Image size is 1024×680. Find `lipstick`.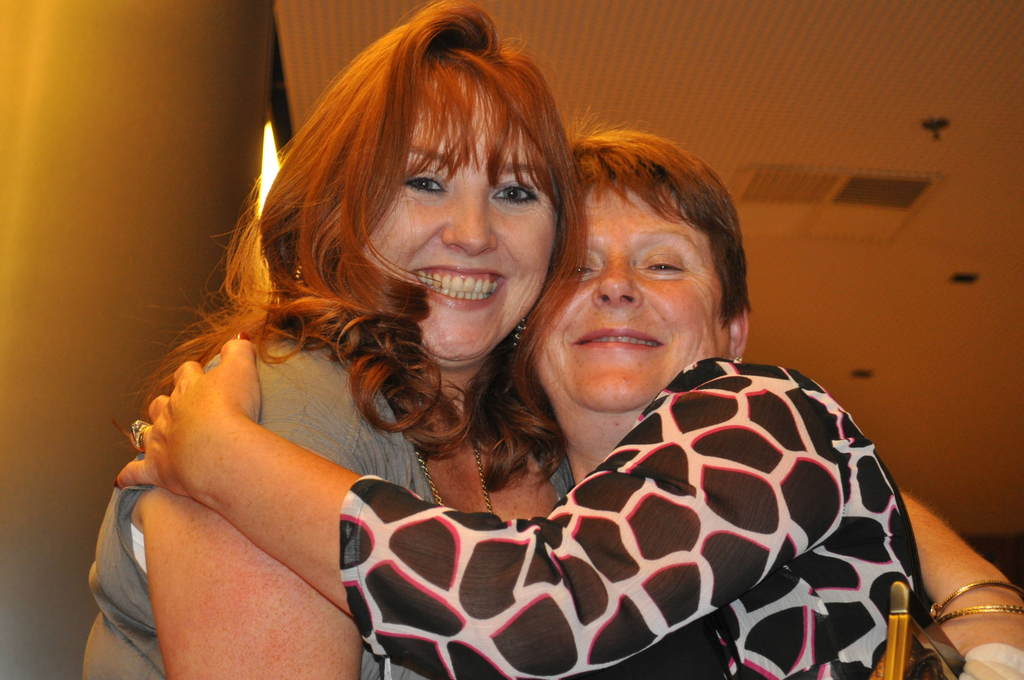
{"left": 415, "top": 264, "right": 504, "bottom": 311}.
